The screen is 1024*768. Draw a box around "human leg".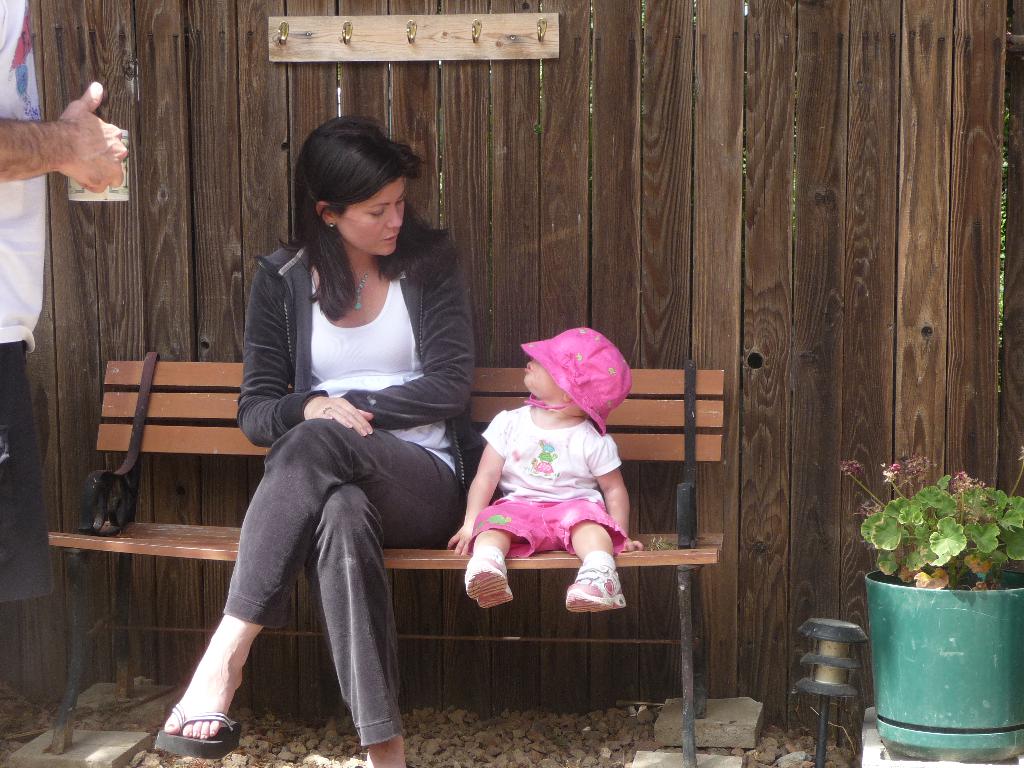
x1=562, y1=497, x2=628, y2=614.
